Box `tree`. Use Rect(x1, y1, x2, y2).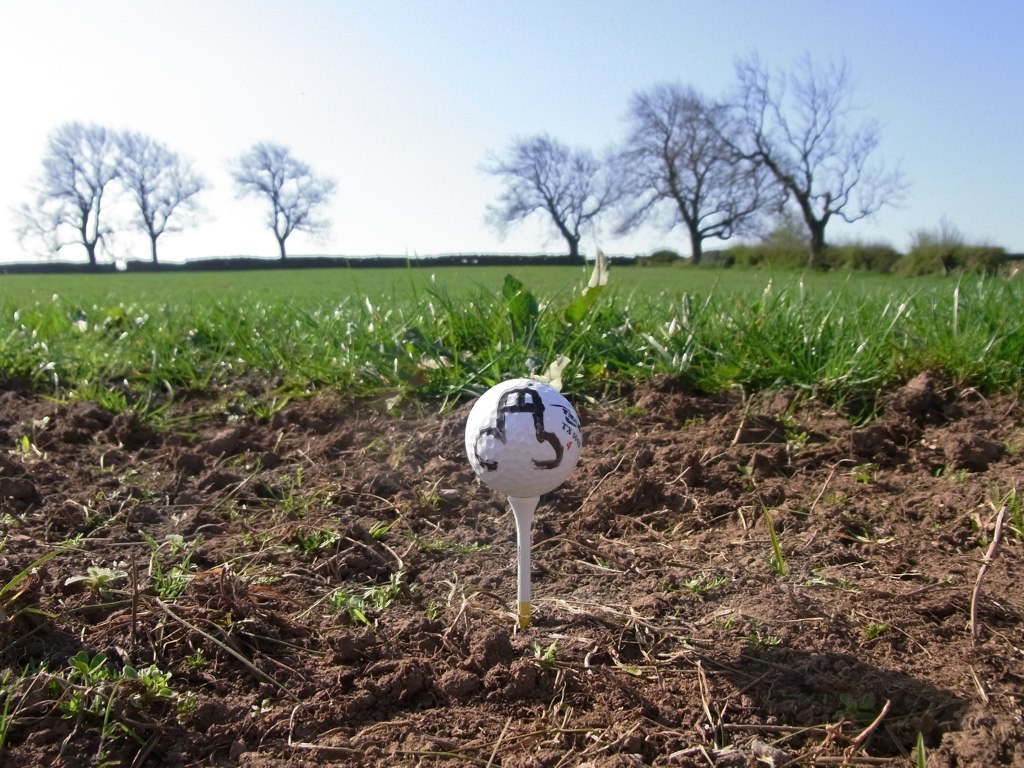
Rect(221, 135, 338, 261).
